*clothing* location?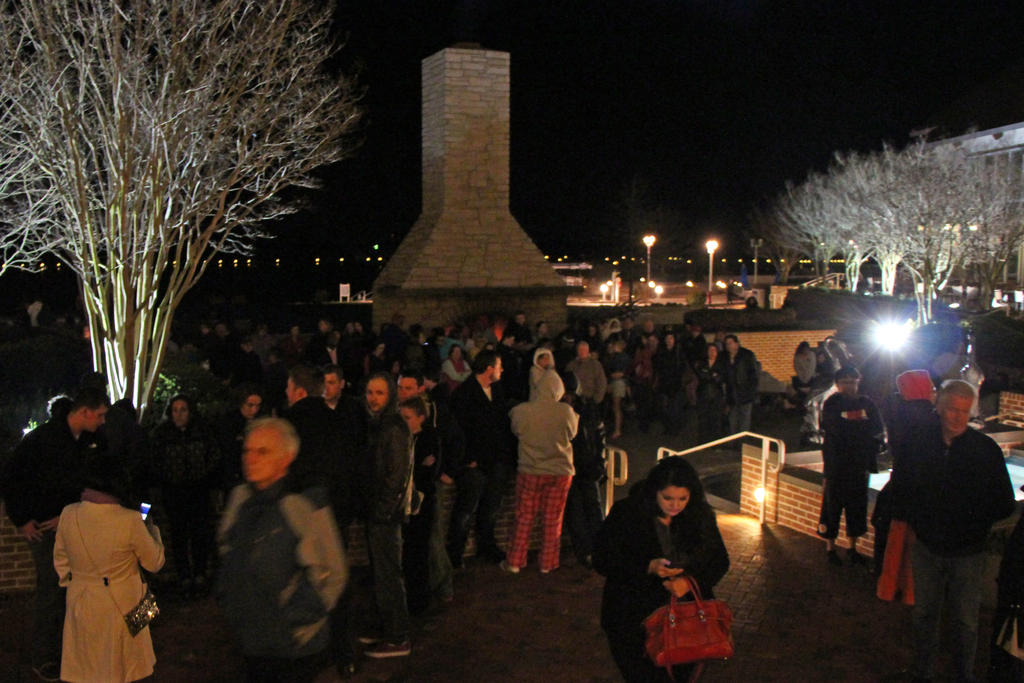
region(682, 321, 712, 349)
